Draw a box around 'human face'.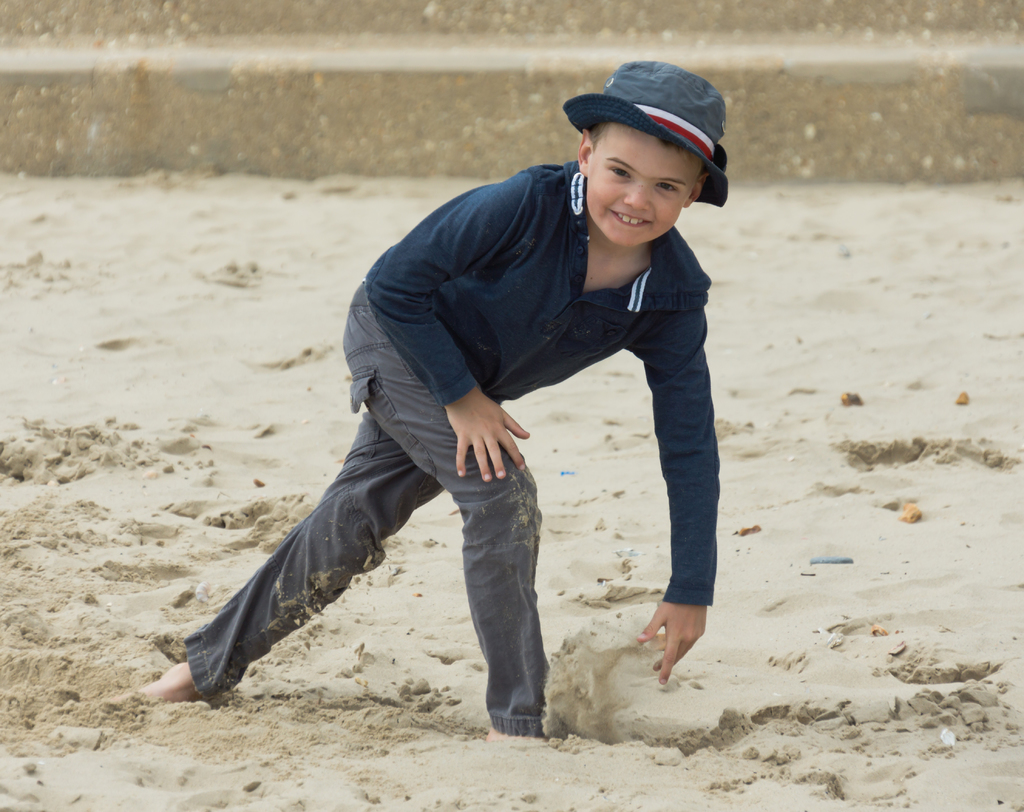
584 119 703 247.
